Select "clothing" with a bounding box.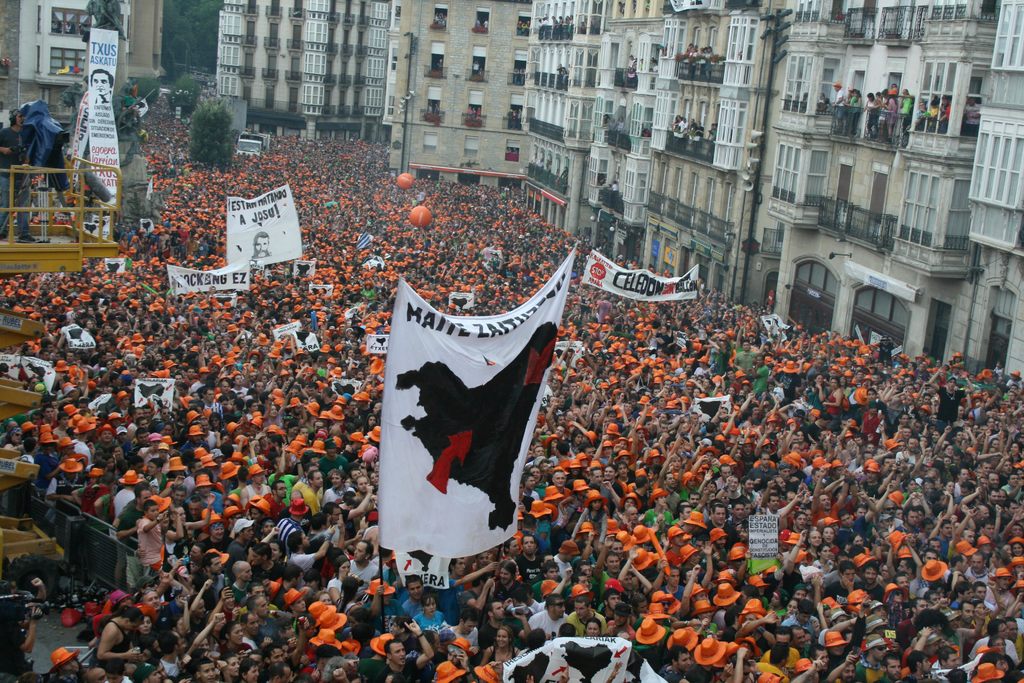
(657,583,684,607).
